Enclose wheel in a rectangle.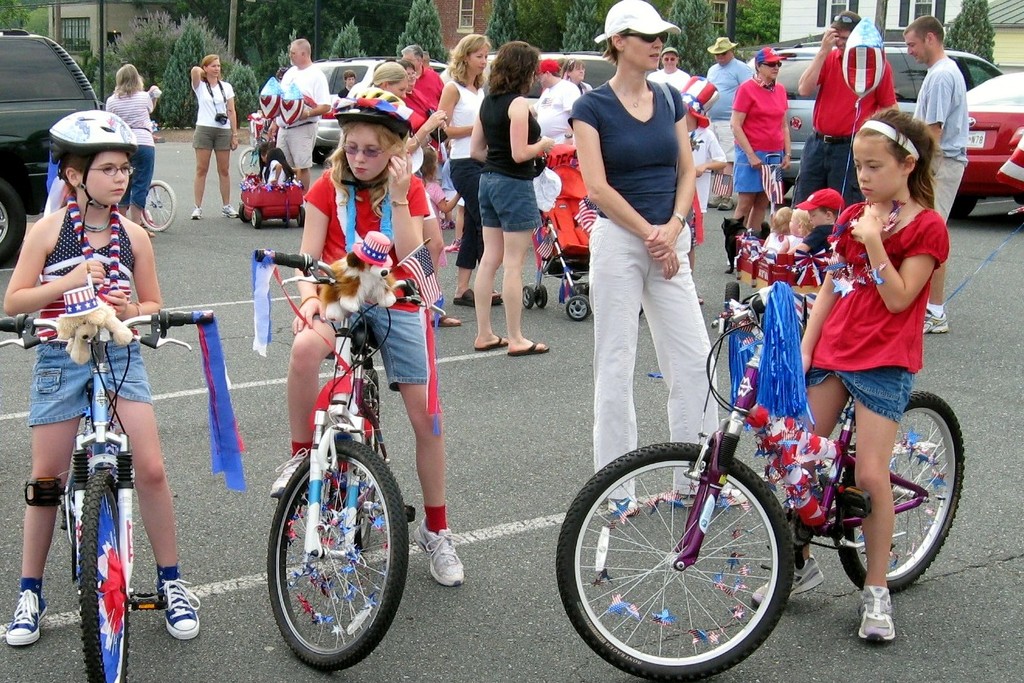
Rect(943, 198, 984, 219).
